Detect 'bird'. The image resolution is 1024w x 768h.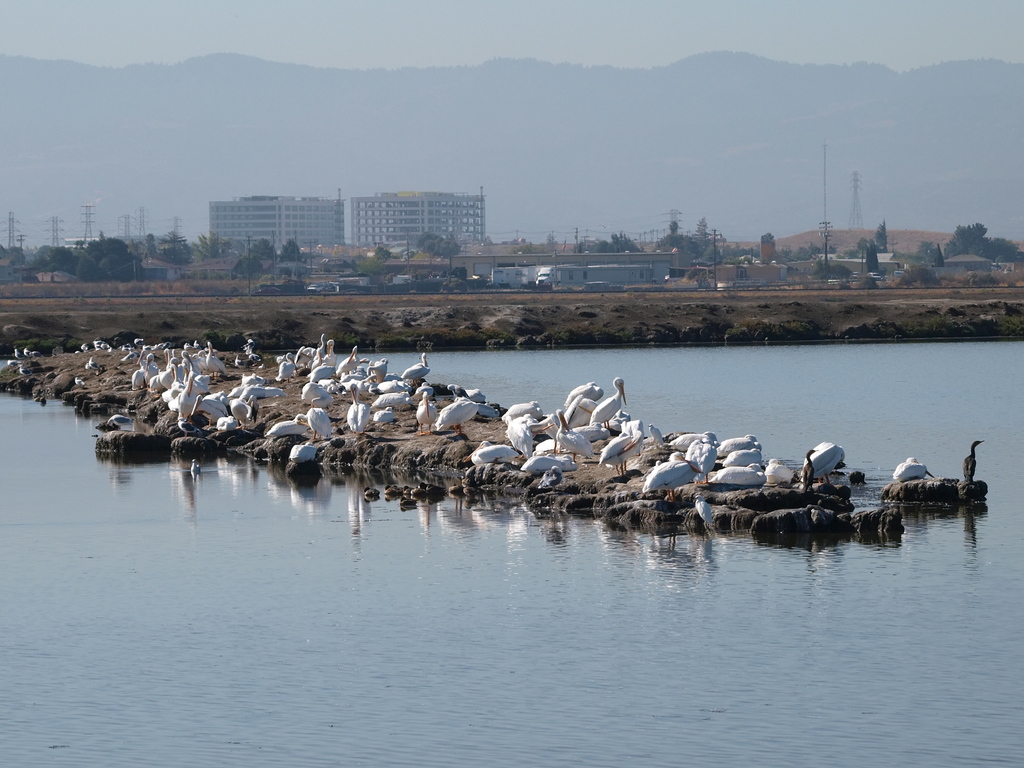
Rect(24, 347, 31, 359).
